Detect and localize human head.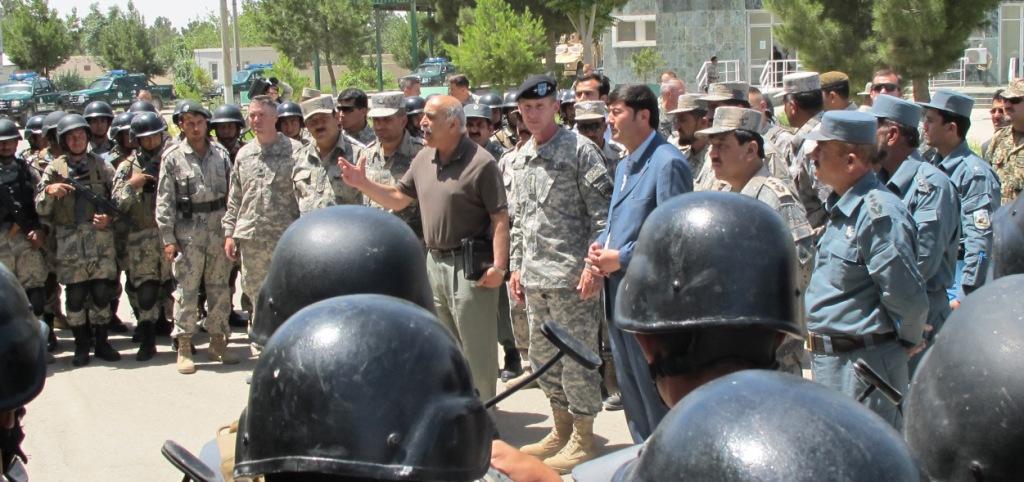
Localized at {"x1": 25, "y1": 113, "x2": 45, "y2": 153}.
